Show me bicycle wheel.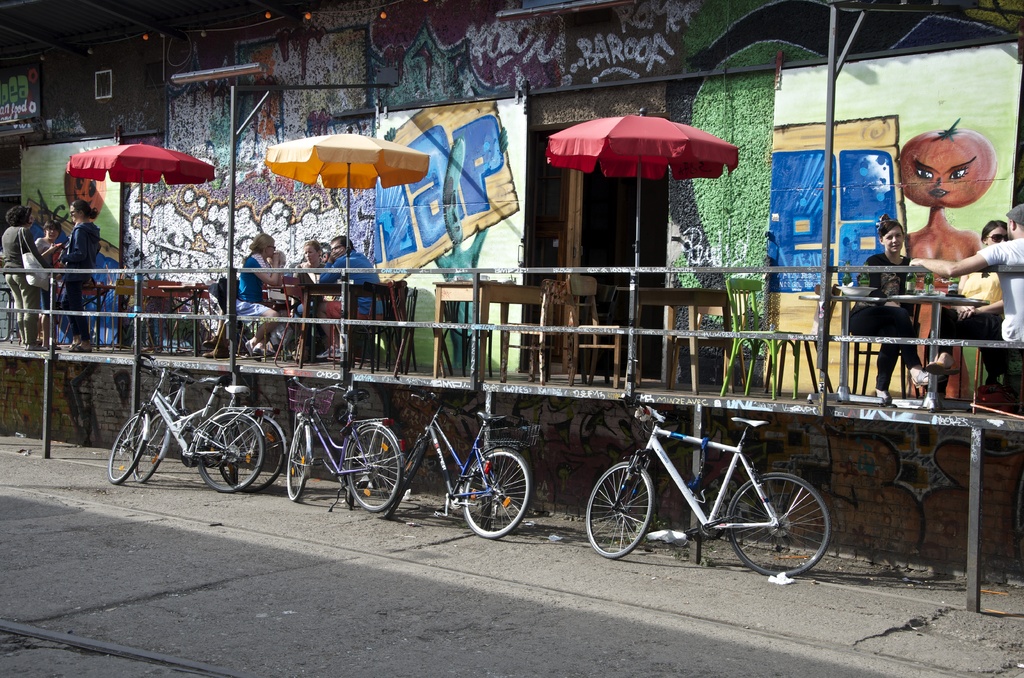
bicycle wheel is here: {"x1": 346, "y1": 424, "x2": 397, "y2": 513}.
